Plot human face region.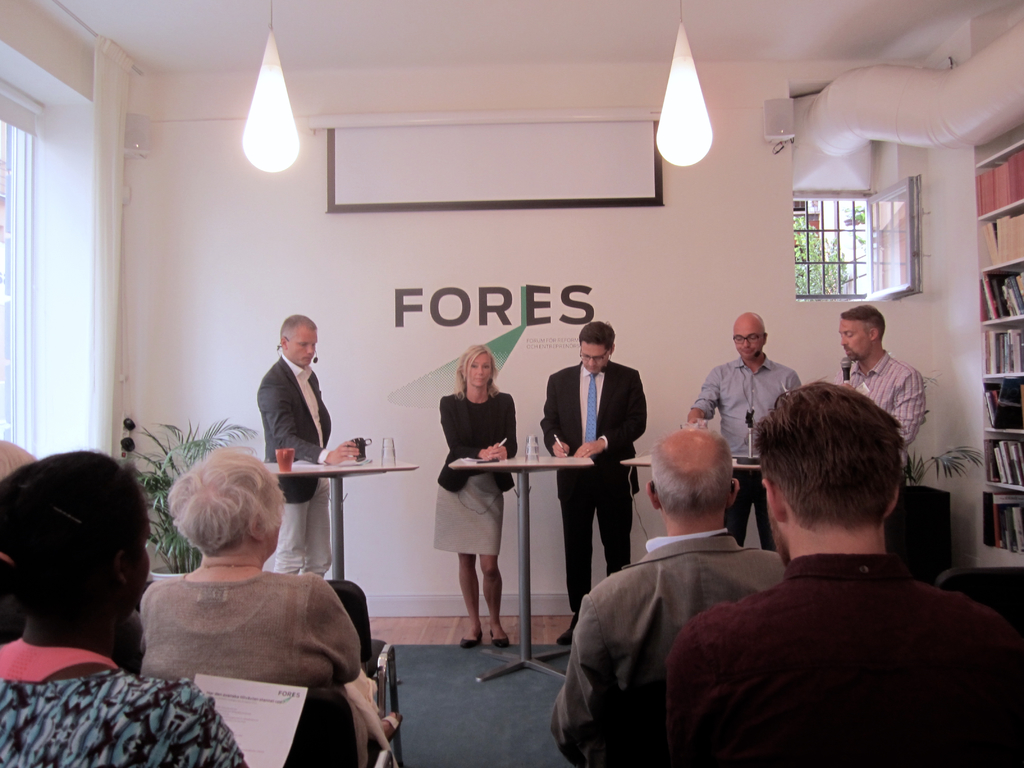
Plotted at [465,355,492,388].
